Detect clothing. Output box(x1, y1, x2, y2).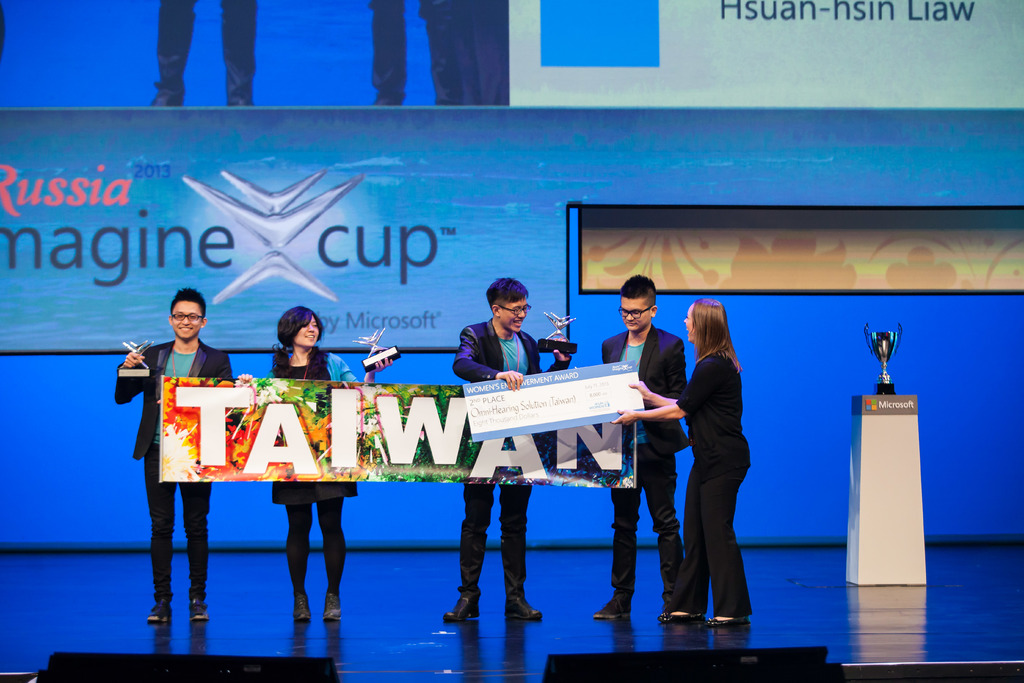
box(369, 0, 451, 103).
